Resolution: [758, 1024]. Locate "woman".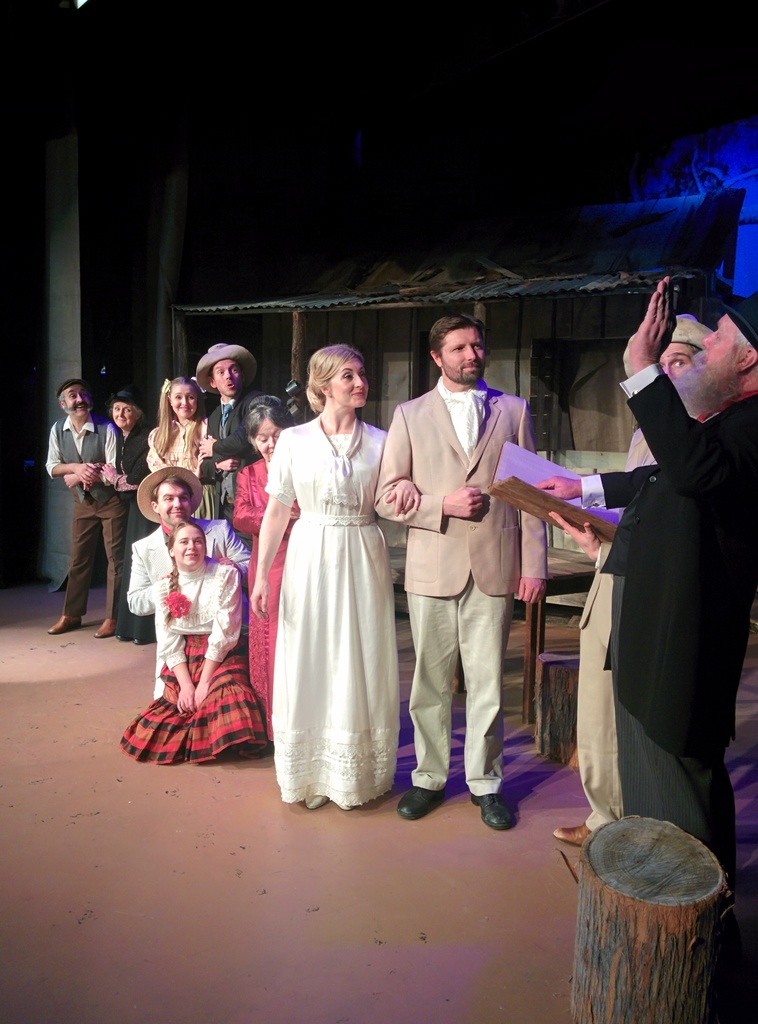
{"left": 109, "top": 518, "right": 270, "bottom": 770}.
